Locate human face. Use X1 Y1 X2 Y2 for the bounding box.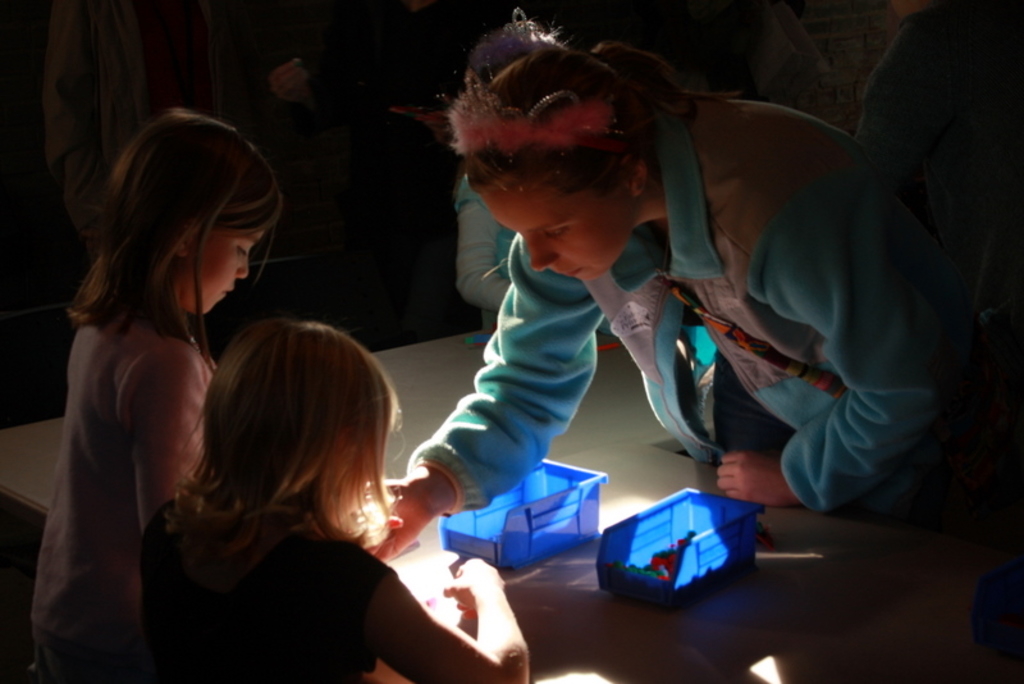
481 191 632 282.
